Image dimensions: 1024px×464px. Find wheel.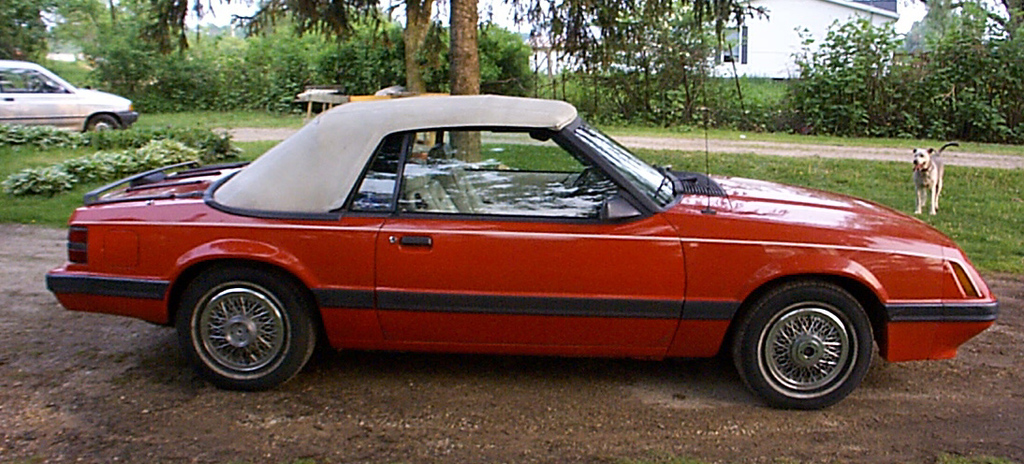
[751,268,879,423].
